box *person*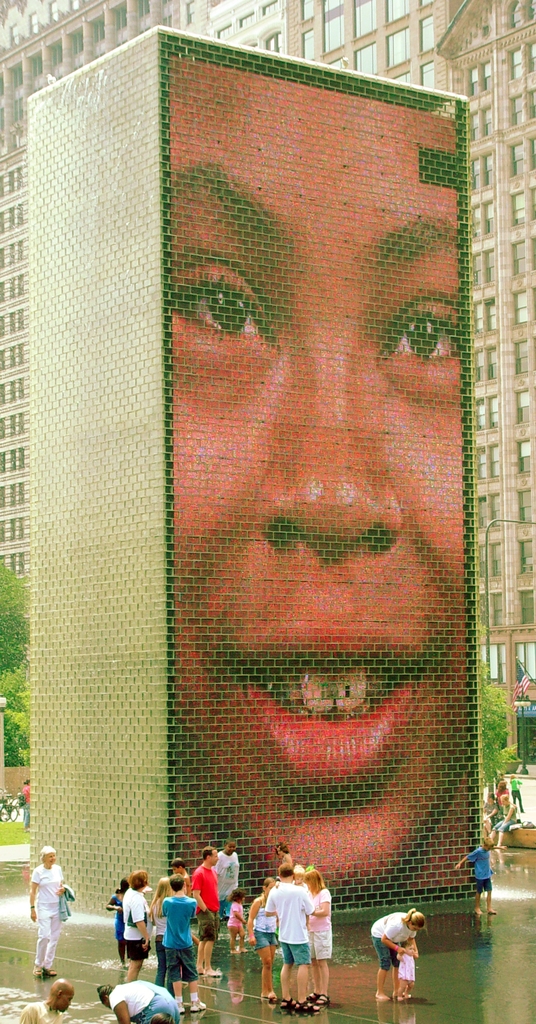
pyautogui.locateOnScreen(16, 979, 72, 1022)
